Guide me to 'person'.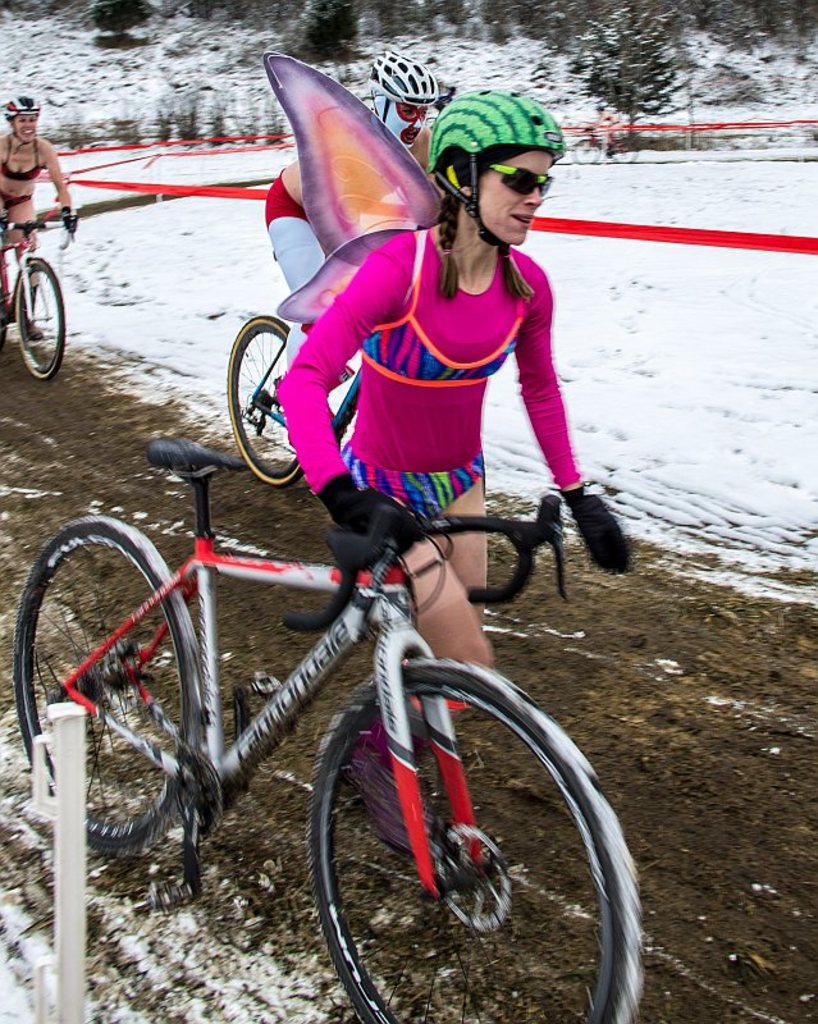
Guidance: rect(0, 100, 73, 333).
